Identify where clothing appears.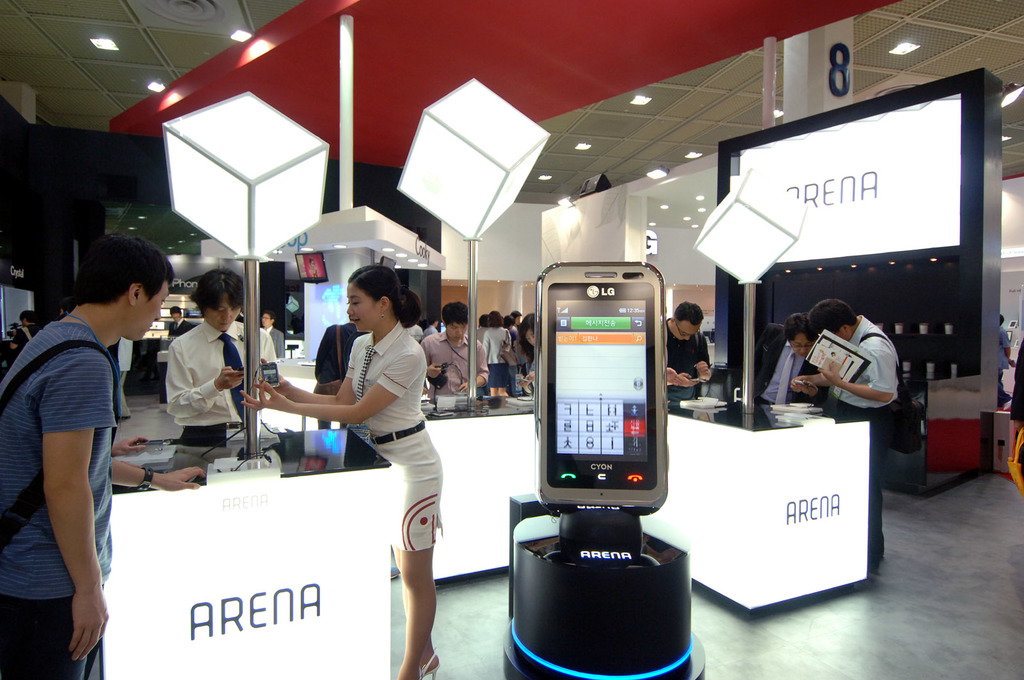
Appears at (left=425, top=327, right=480, bottom=394).
